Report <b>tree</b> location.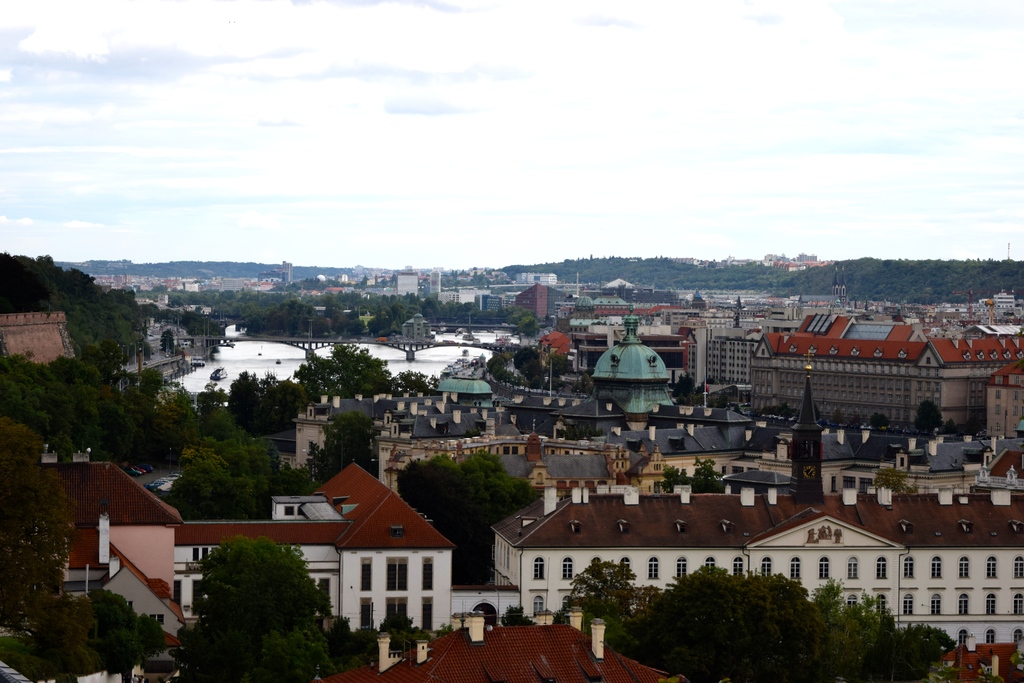
Report: Rect(0, 466, 166, 682).
